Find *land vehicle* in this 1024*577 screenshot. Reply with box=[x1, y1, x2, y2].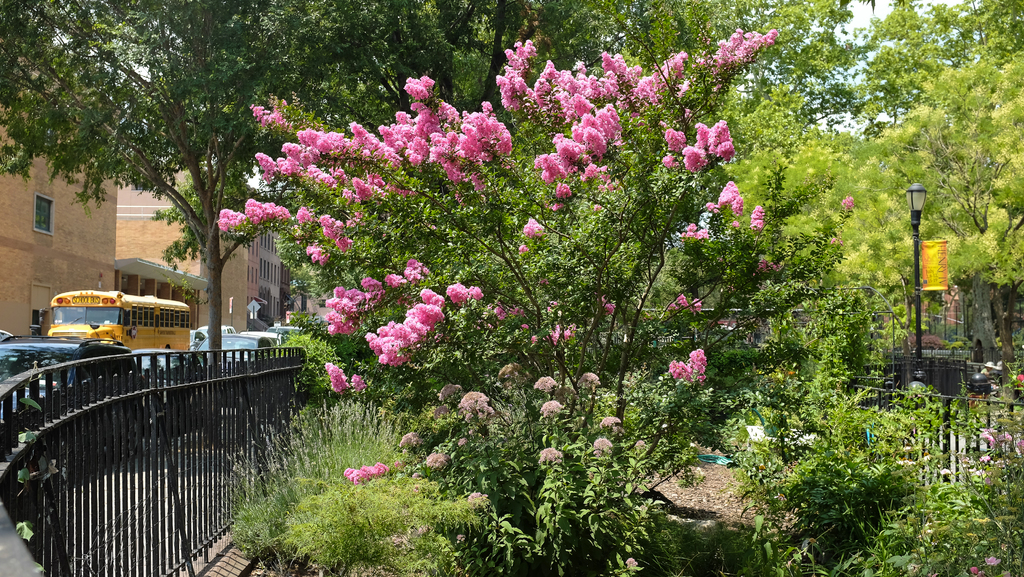
box=[0, 329, 19, 342].
